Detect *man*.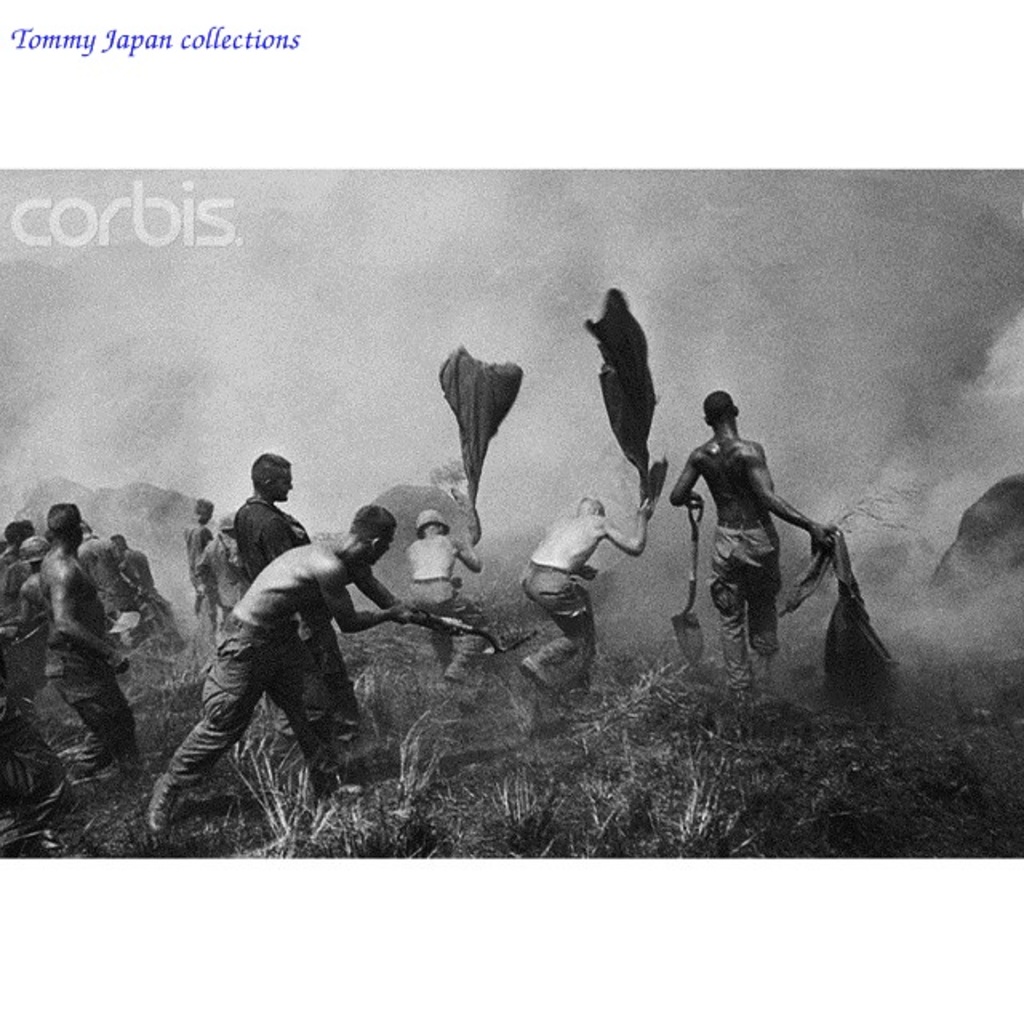
Detected at [405, 504, 486, 675].
